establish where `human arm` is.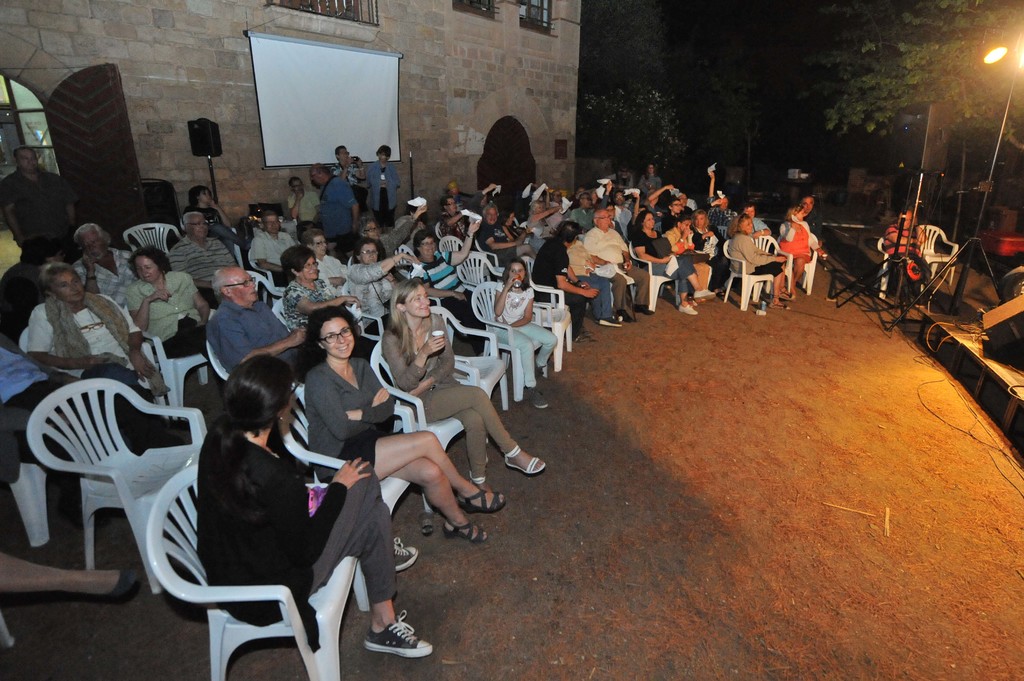
Established at Rect(667, 233, 689, 255).
